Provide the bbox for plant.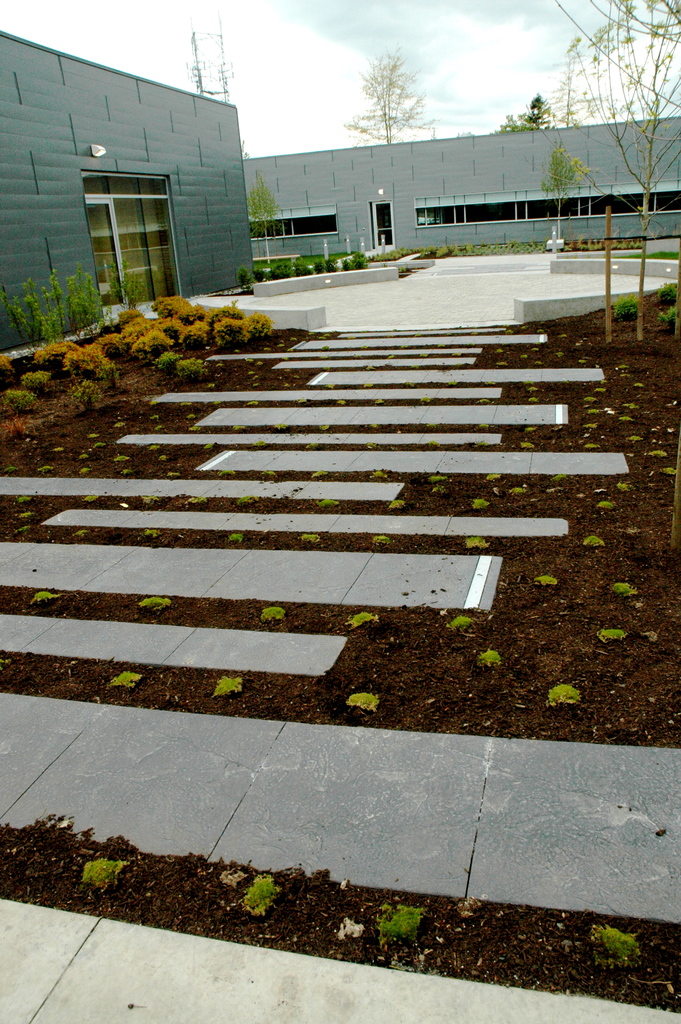
pyautogui.locateOnScreen(436, 488, 447, 496).
